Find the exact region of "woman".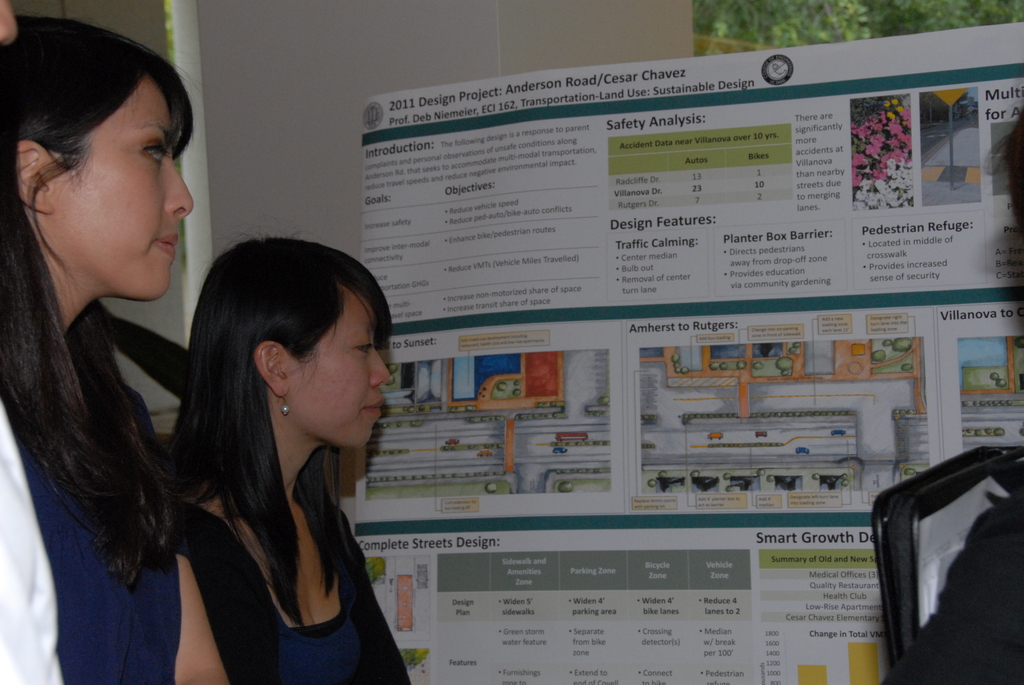
Exact region: rect(114, 232, 419, 677).
